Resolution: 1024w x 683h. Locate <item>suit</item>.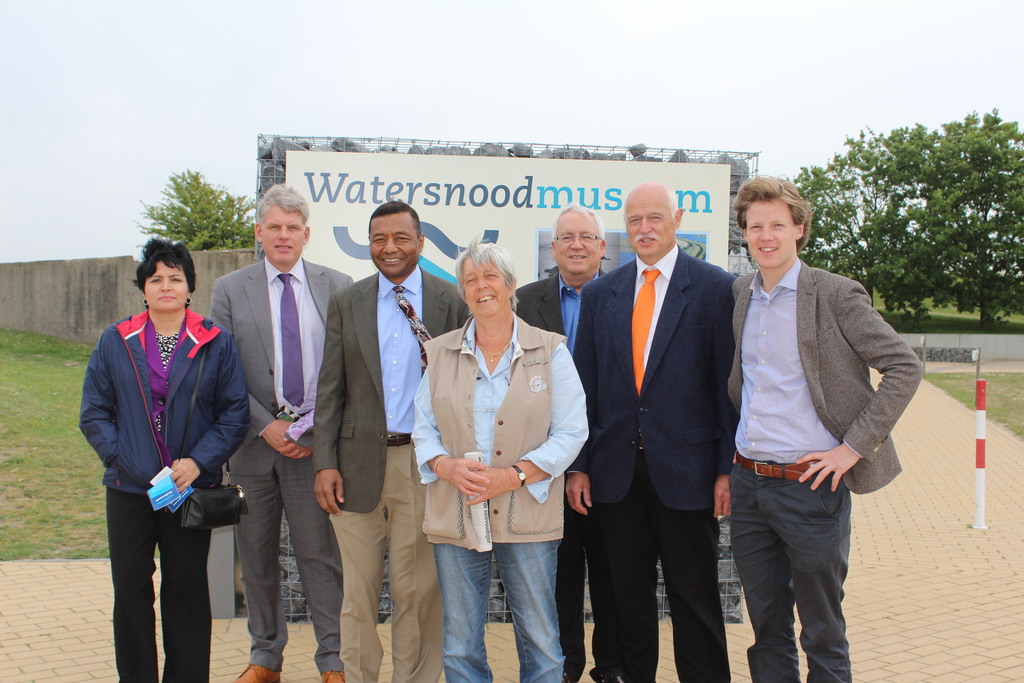
crop(729, 256, 921, 682).
